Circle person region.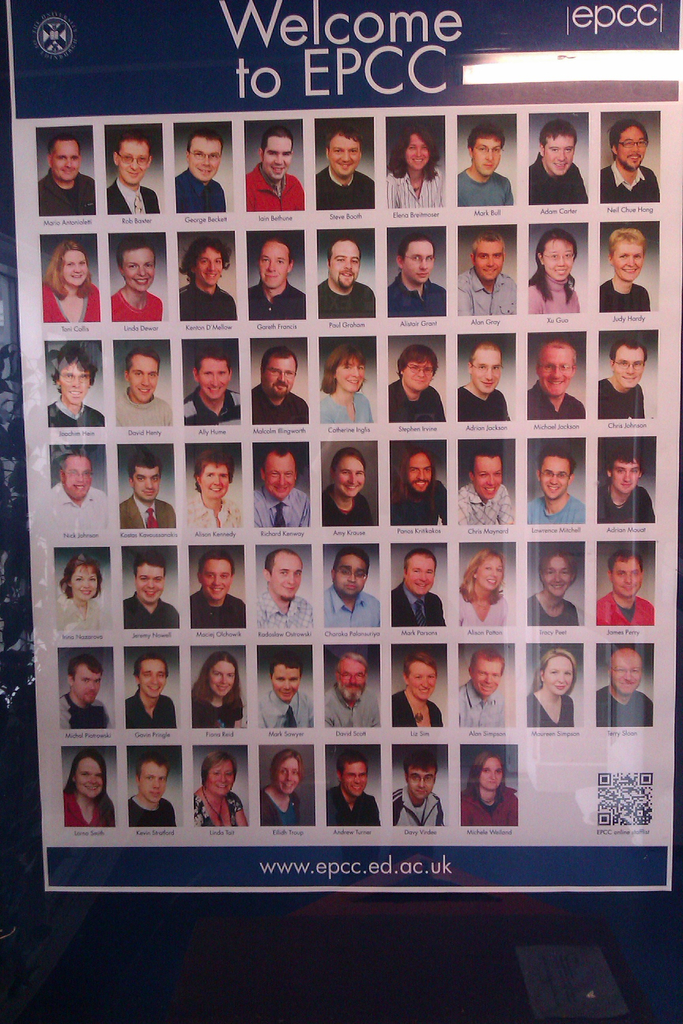
Region: l=192, t=655, r=244, b=727.
